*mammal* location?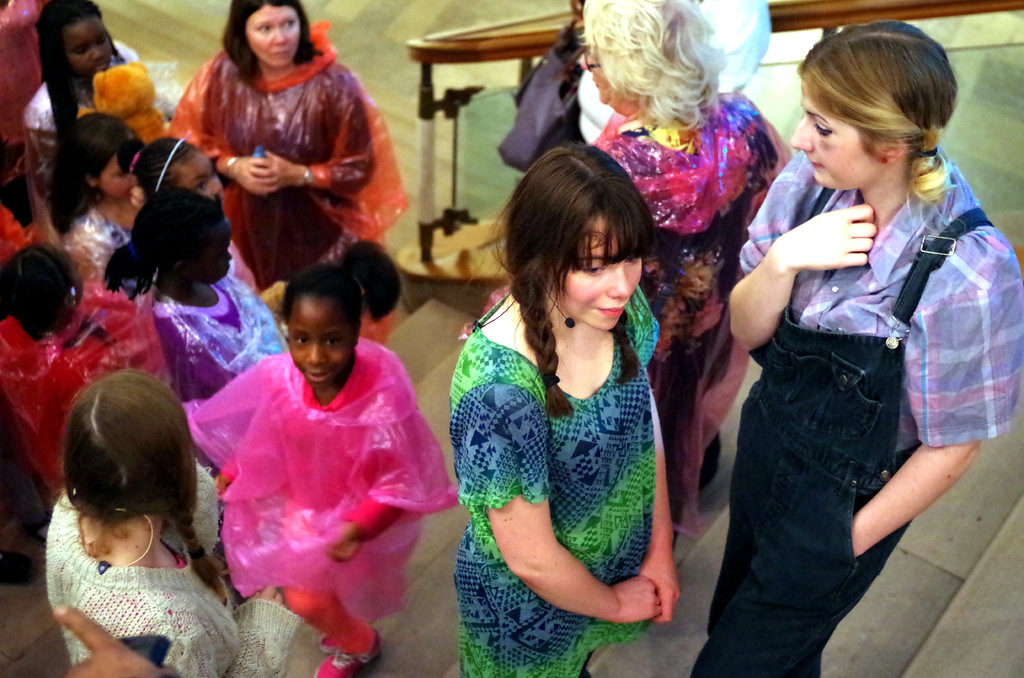
crop(49, 600, 180, 677)
